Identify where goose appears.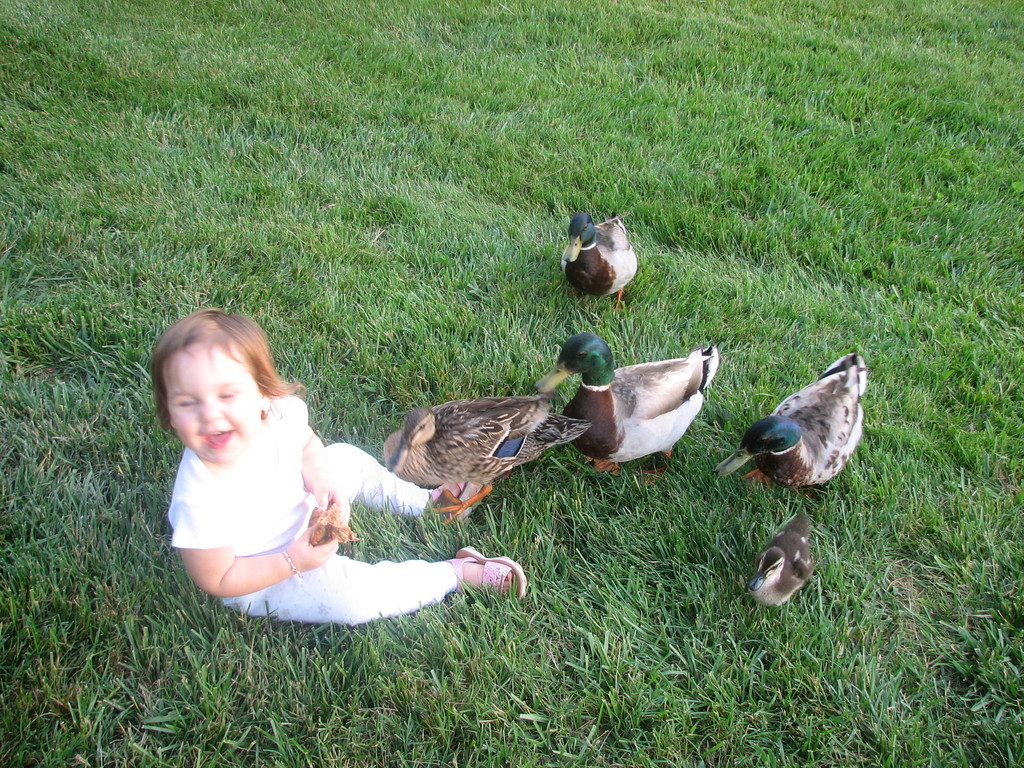
Appears at [532, 333, 717, 474].
